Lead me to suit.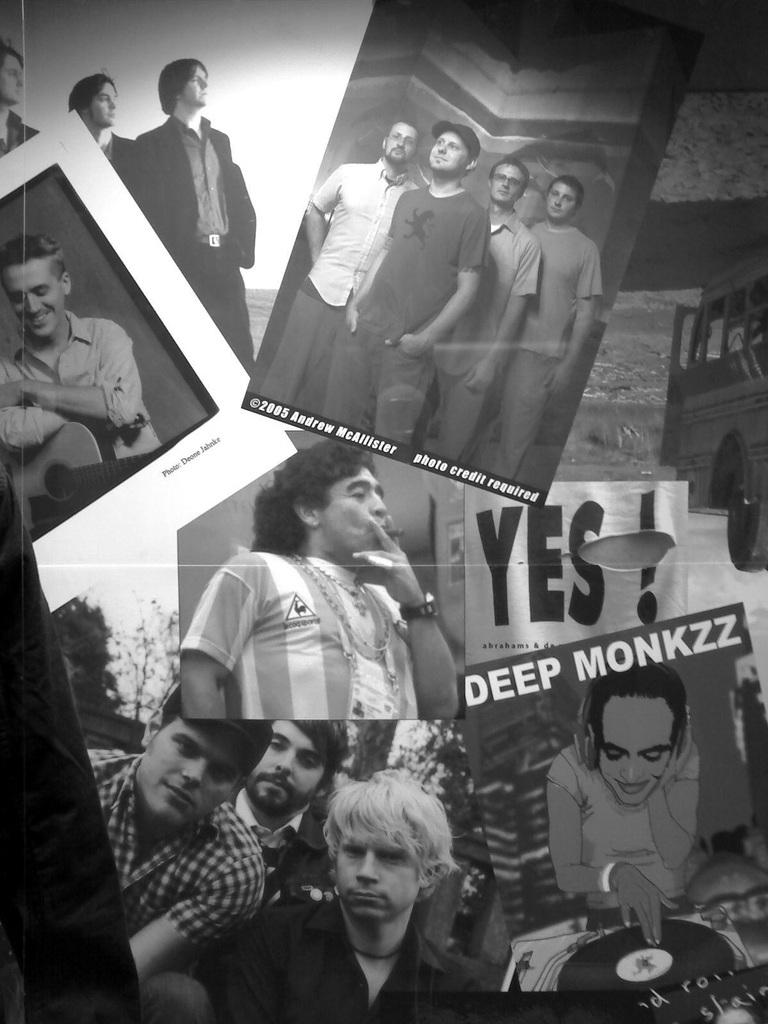
Lead to [0, 113, 40, 161].
